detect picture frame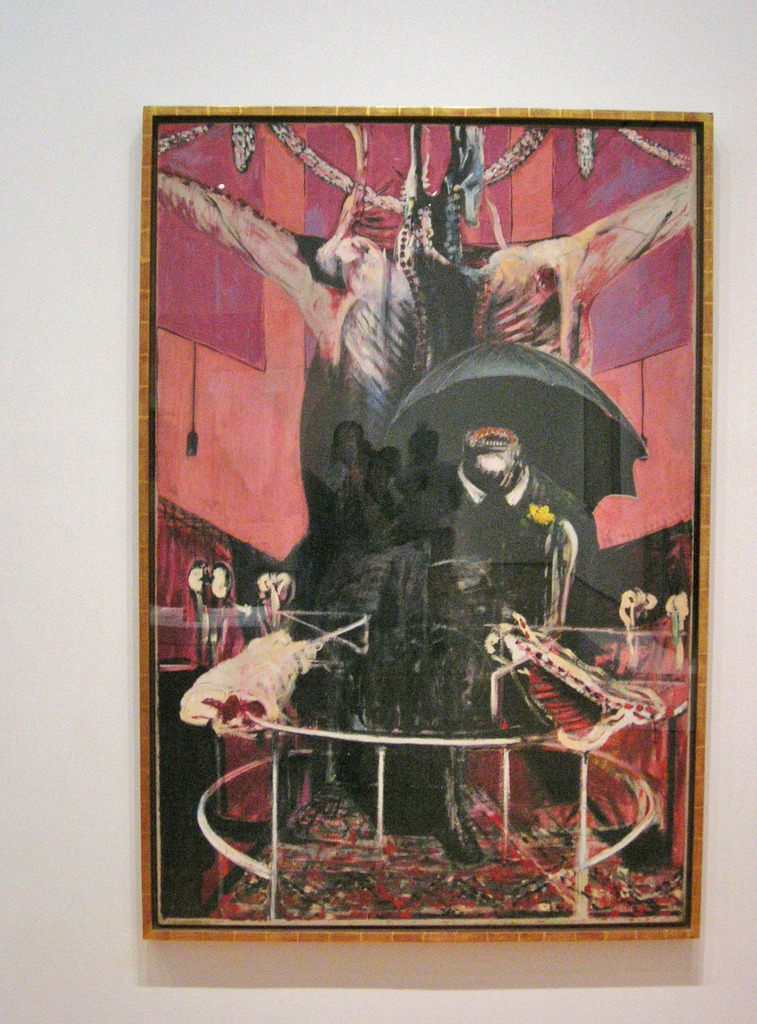
BBox(131, 53, 756, 976)
